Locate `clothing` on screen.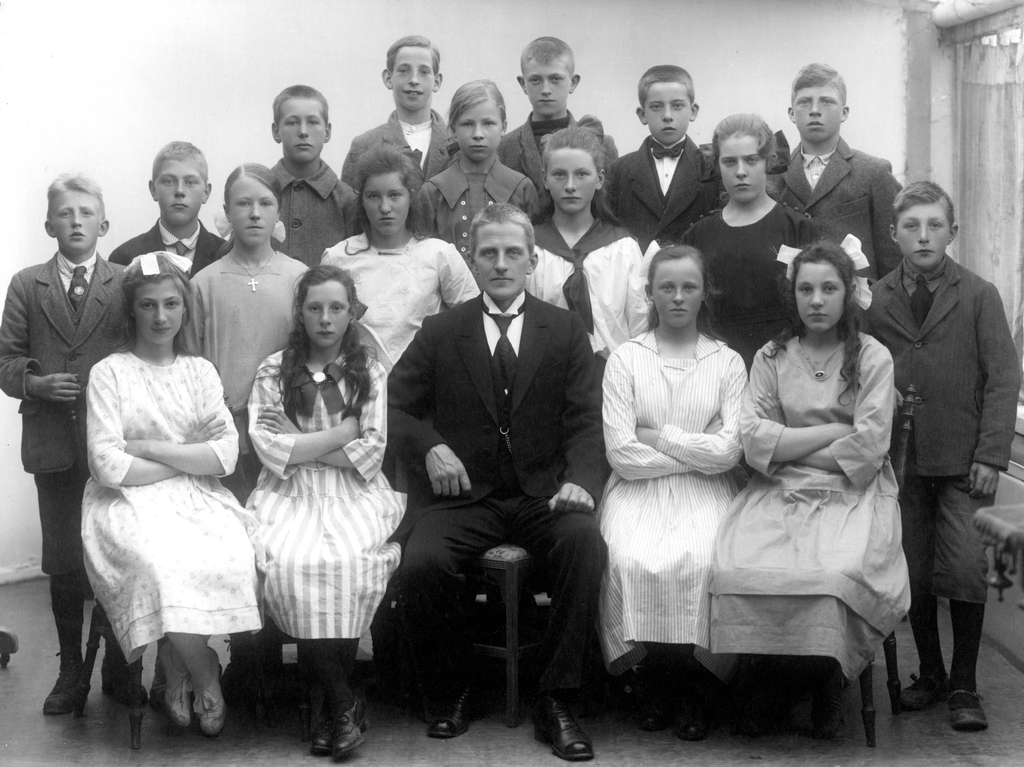
On screen at box=[598, 327, 740, 661].
